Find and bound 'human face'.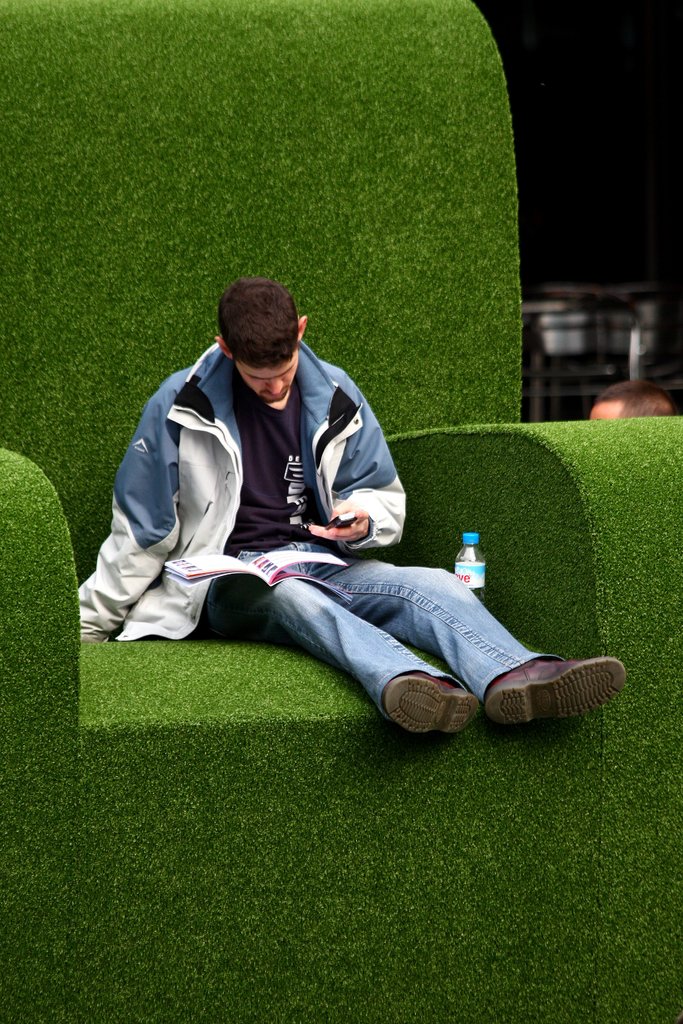
Bound: [x1=232, y1=362, x2=299, y2=404].
